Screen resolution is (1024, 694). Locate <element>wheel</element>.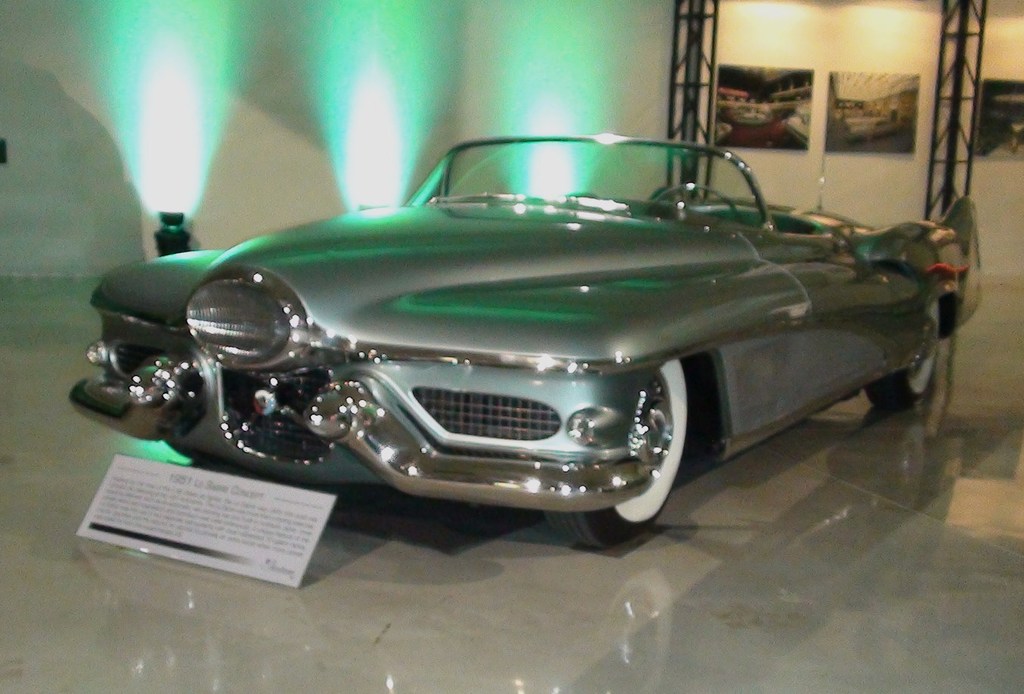
550 356 687 559.
